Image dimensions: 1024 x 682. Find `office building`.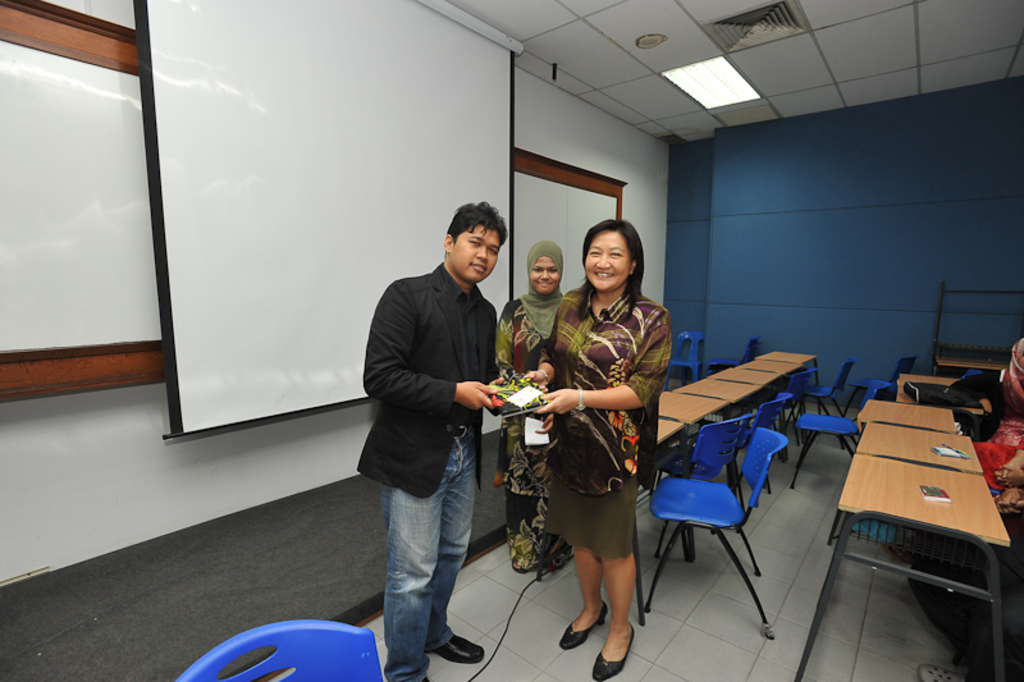
(x1=0, y1=0, x2=1023, y2=681).
